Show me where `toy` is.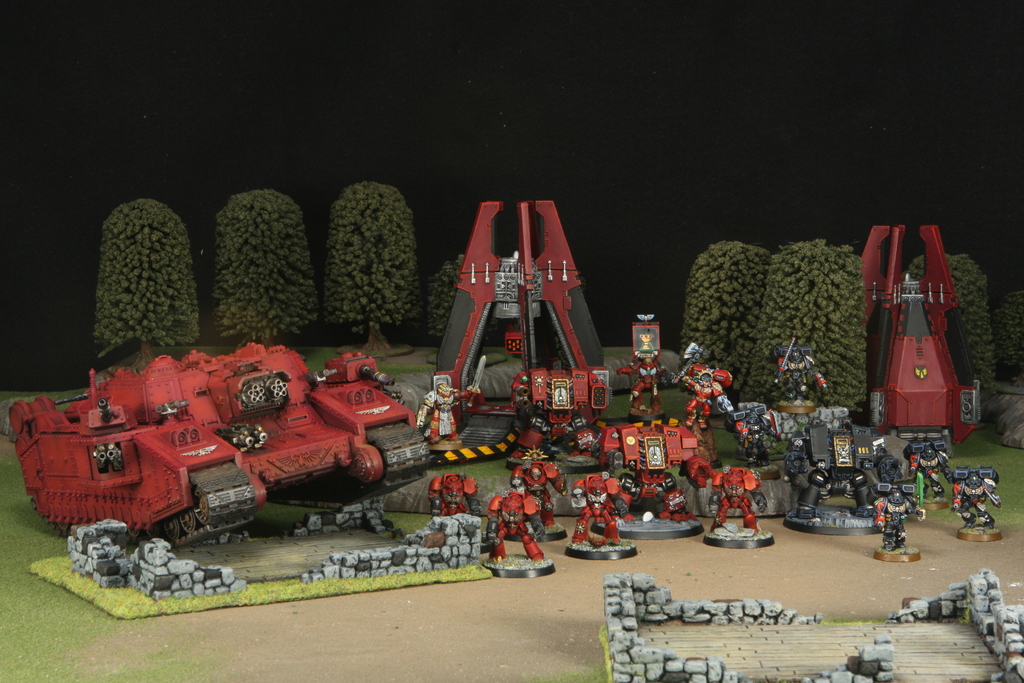
`toy` is at crop(779, 420, 899, 539).
